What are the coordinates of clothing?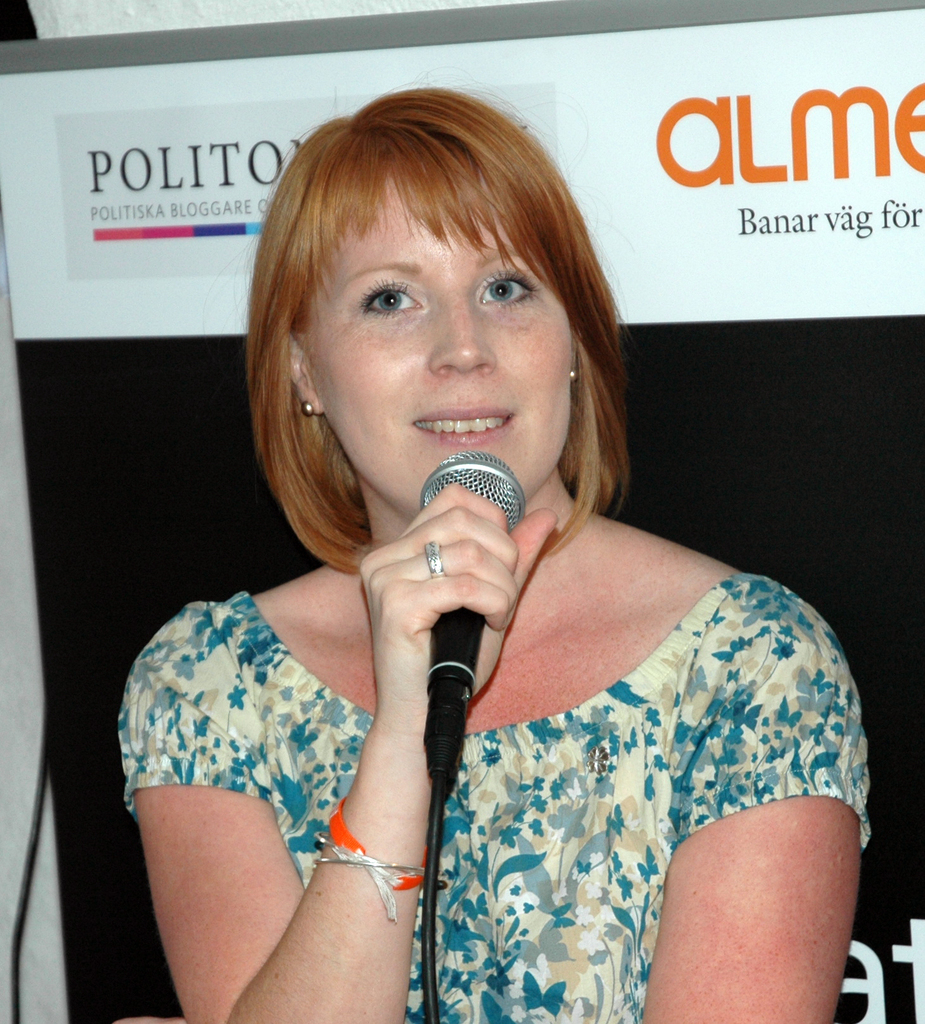
box(114, 582, 877, 1023).
